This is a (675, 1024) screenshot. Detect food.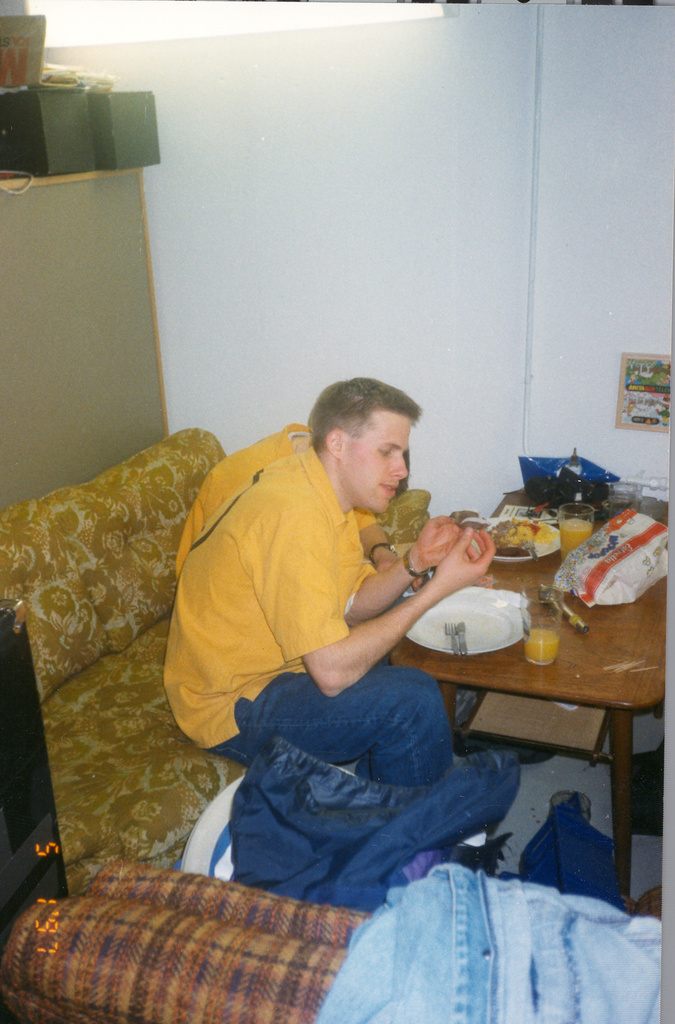
[486, 515, 553, 557].
